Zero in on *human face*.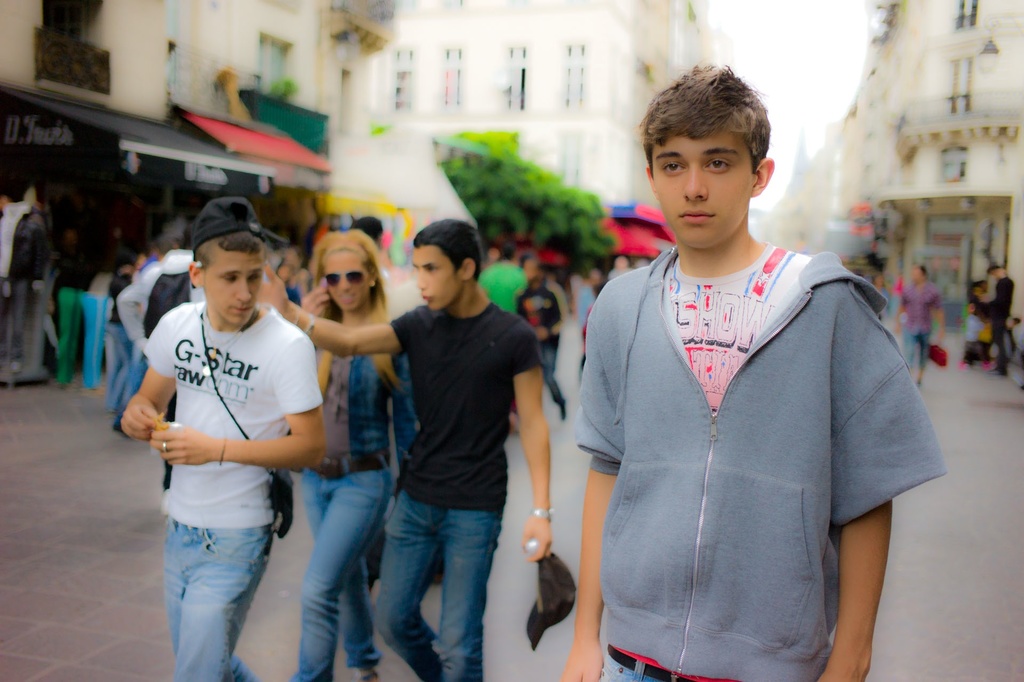
Zeroed in: left=209, top=253, right=261, bottom=327.
